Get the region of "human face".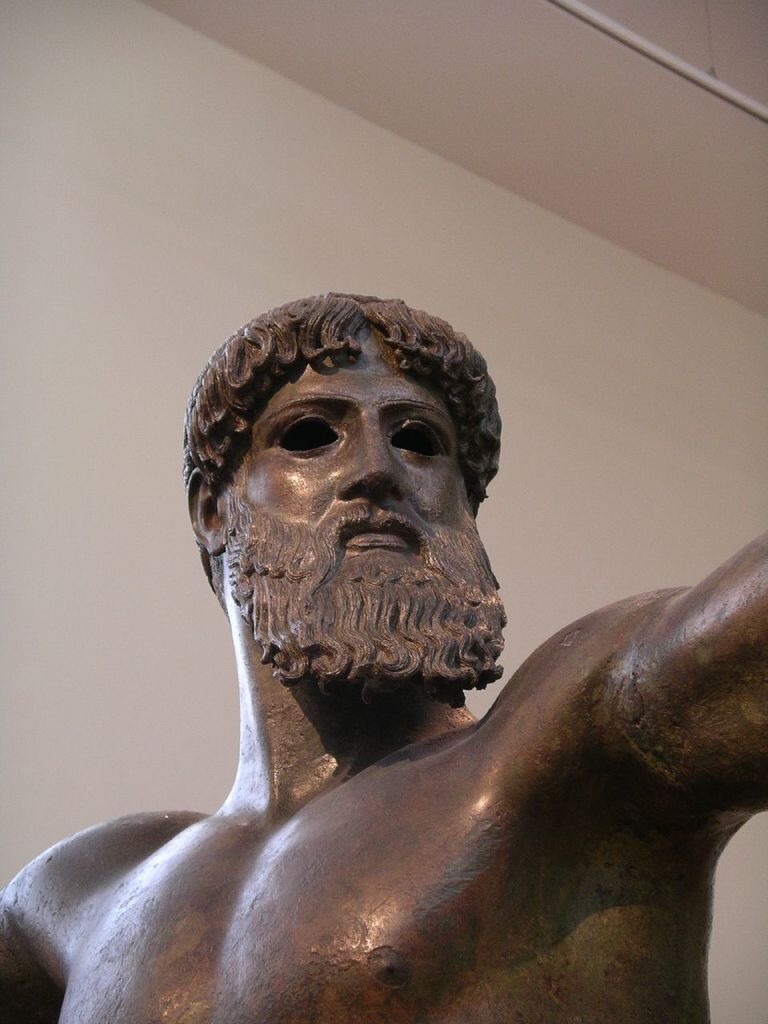
locate(242, 320, 479, 610).
